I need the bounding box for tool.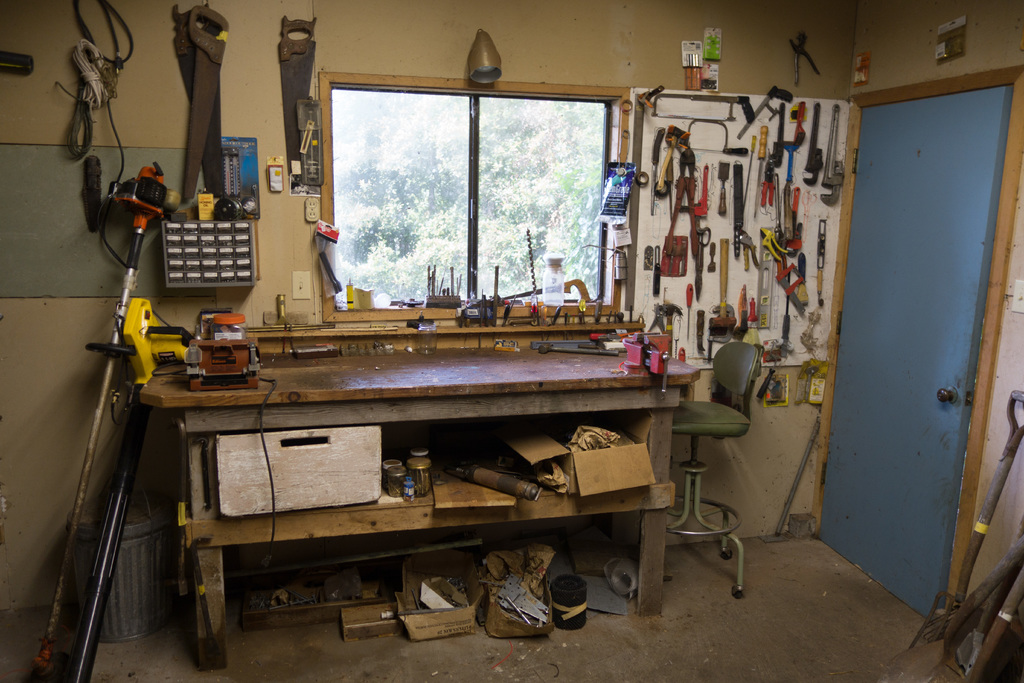
Here it is: locate(488, 334, 518, 351).
